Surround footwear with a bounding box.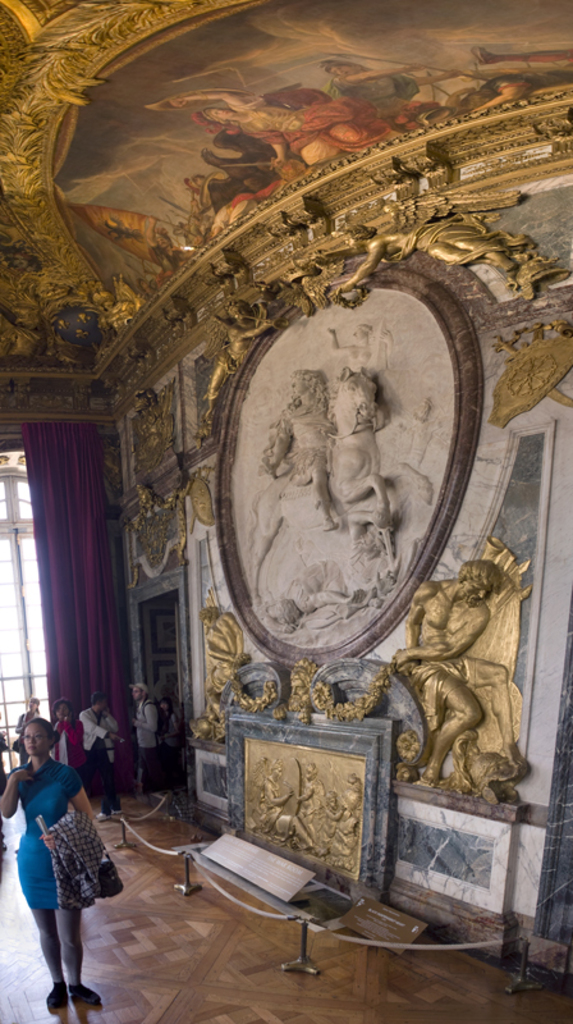
113:806:127:817.
